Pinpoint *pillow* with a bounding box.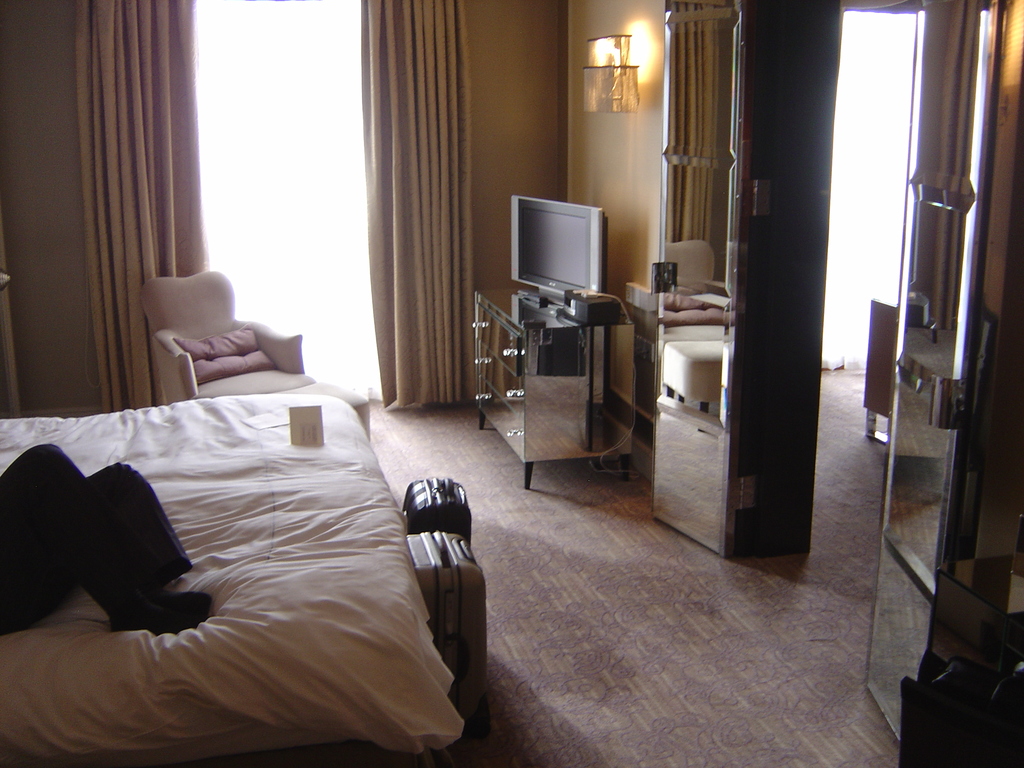
(left=174, top=324, right=276, bottom=386).
